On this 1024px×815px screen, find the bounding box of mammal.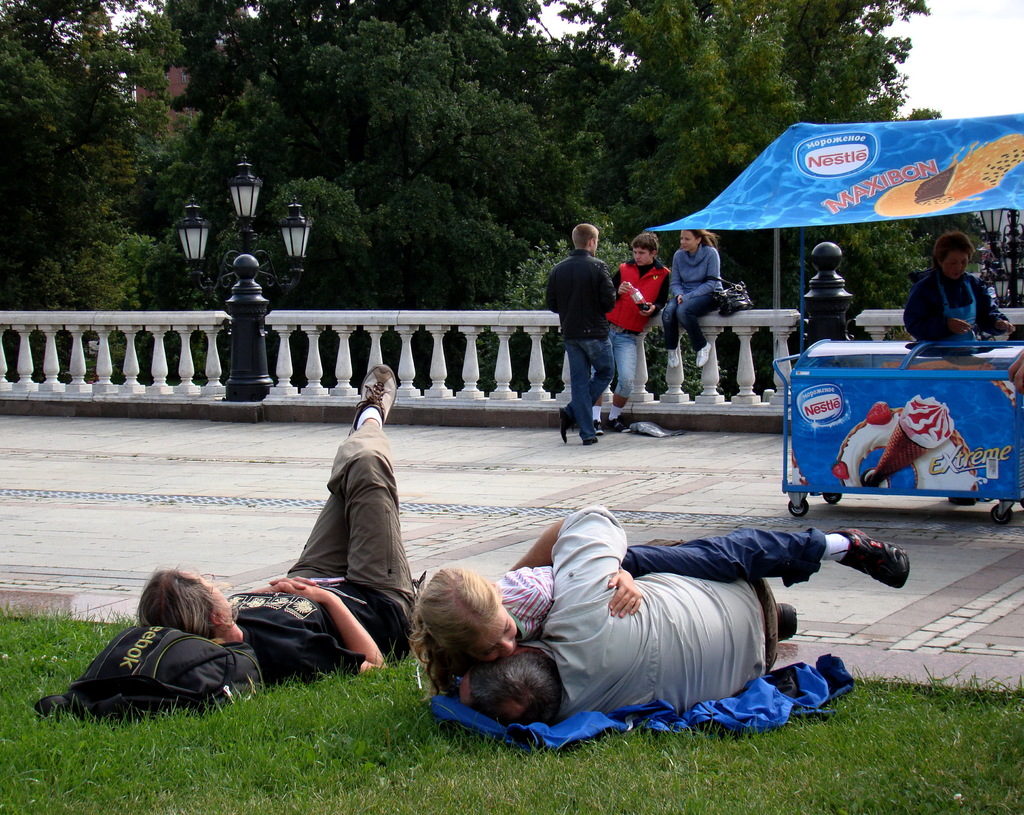
Bounding box: bbox(401, 490, 862, 709).
